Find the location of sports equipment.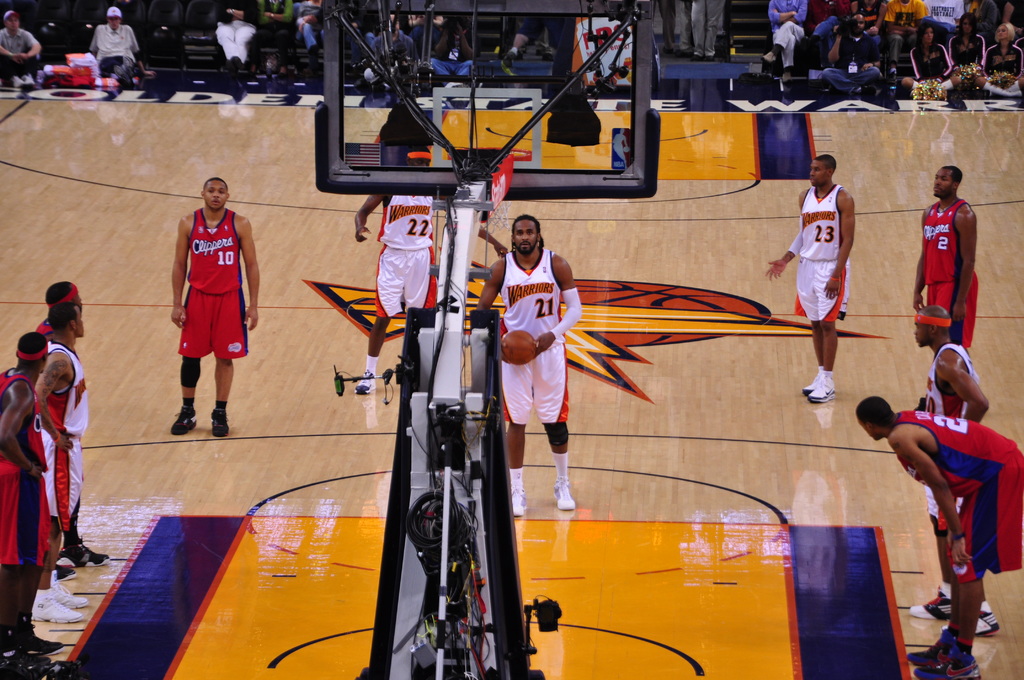
Location: detection(406, 148, 531, 239).
